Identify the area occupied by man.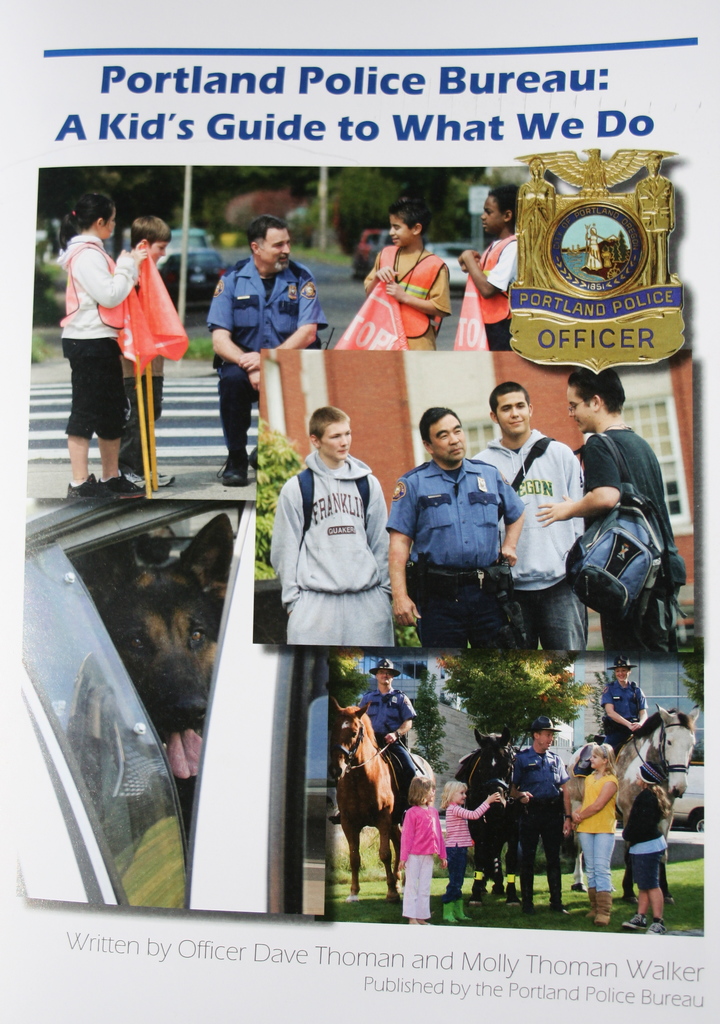
Area: locate(603, 657, 648, 756).
